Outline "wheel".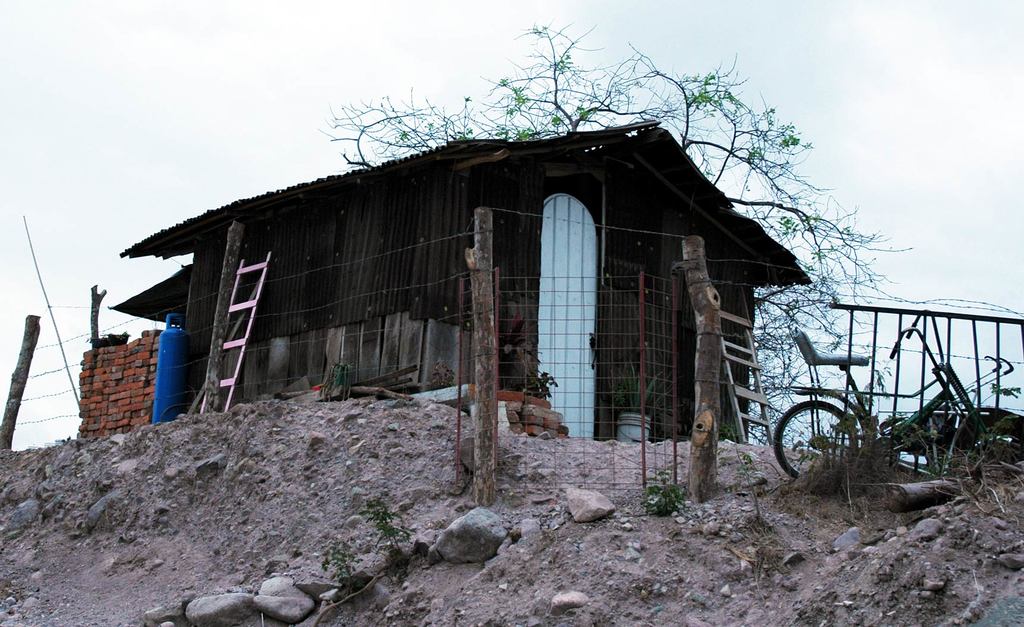
Outline: 794,397,883,488.
